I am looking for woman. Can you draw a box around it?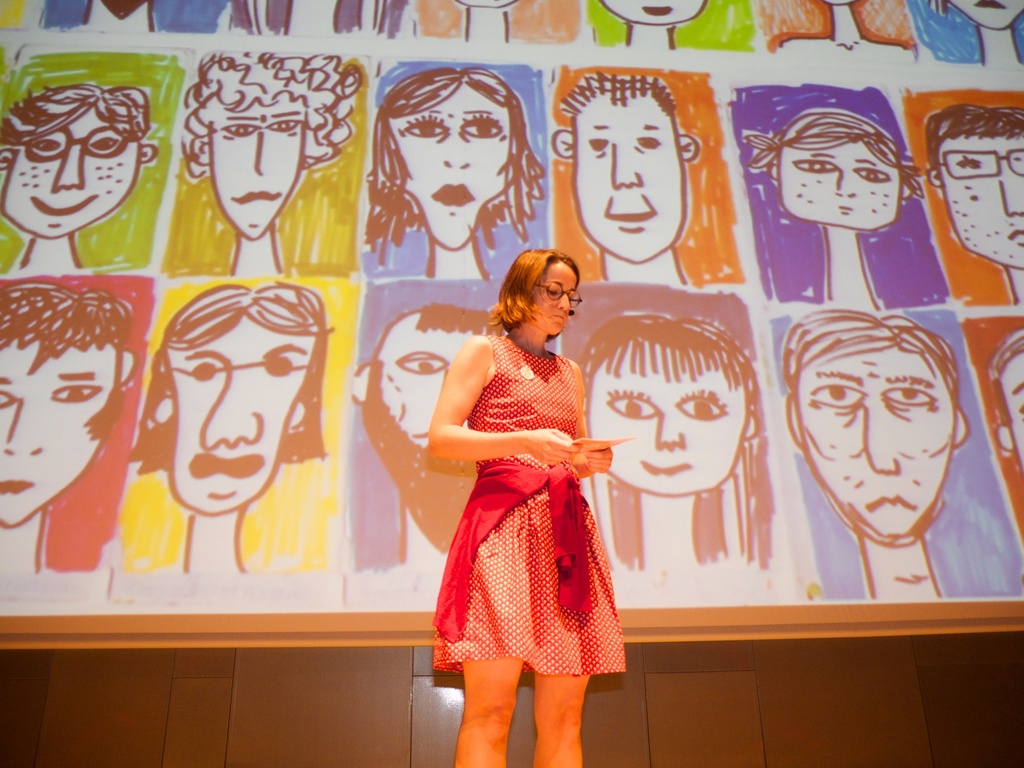
Sure, the bounding box is [x1=575, y1=305, x2=792, y2=603].
